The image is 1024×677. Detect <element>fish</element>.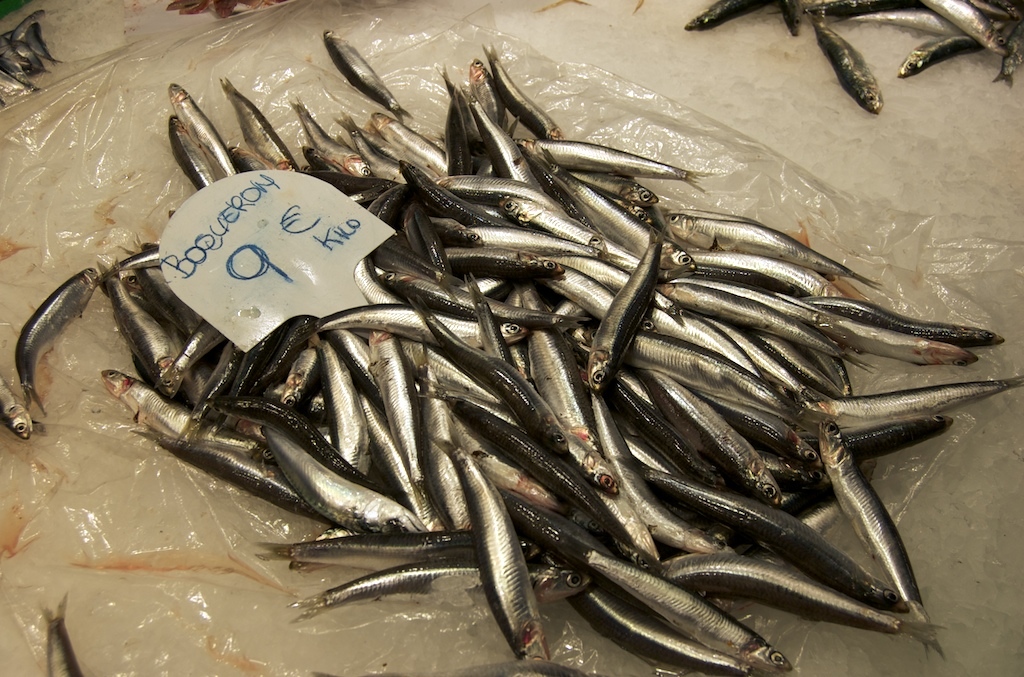
Detection: [x1=317, y1=657, x2=589, y2=676].
